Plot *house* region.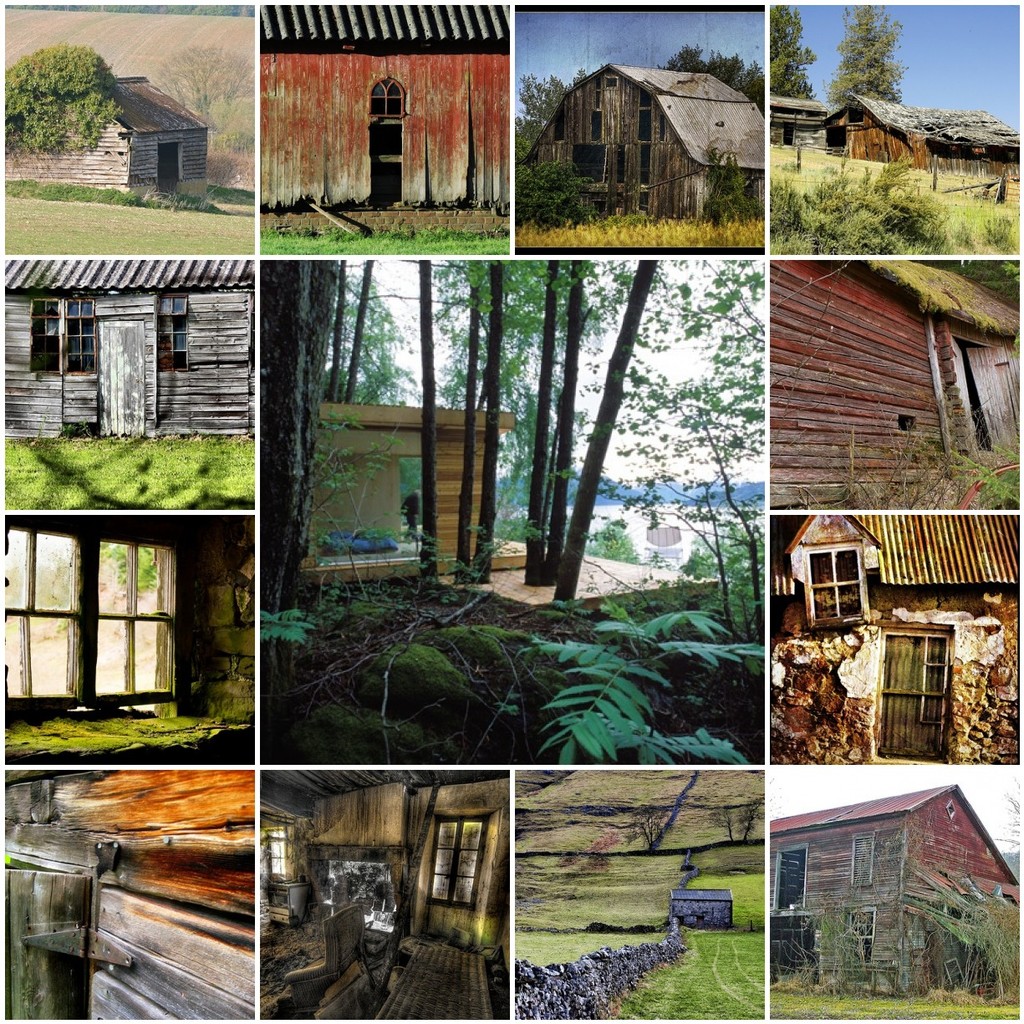
Plotted at (left=765, top=259, right=1019, bottom=504).
